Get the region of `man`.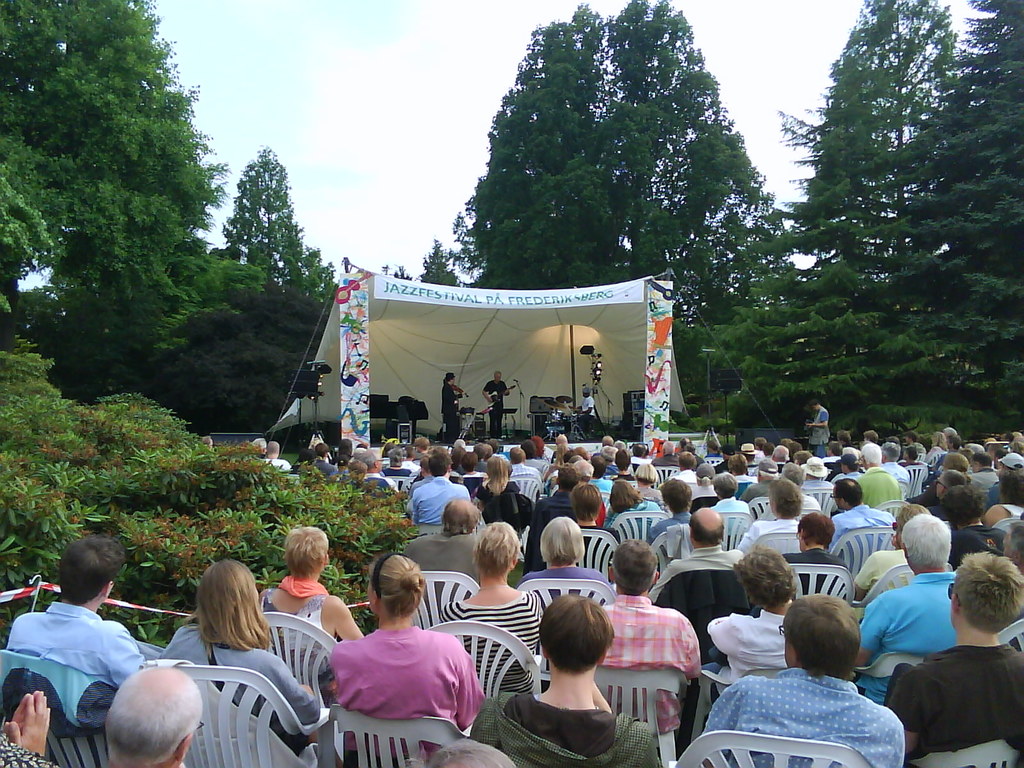
x1=886, y1=551, x2=1023, y2=767.
